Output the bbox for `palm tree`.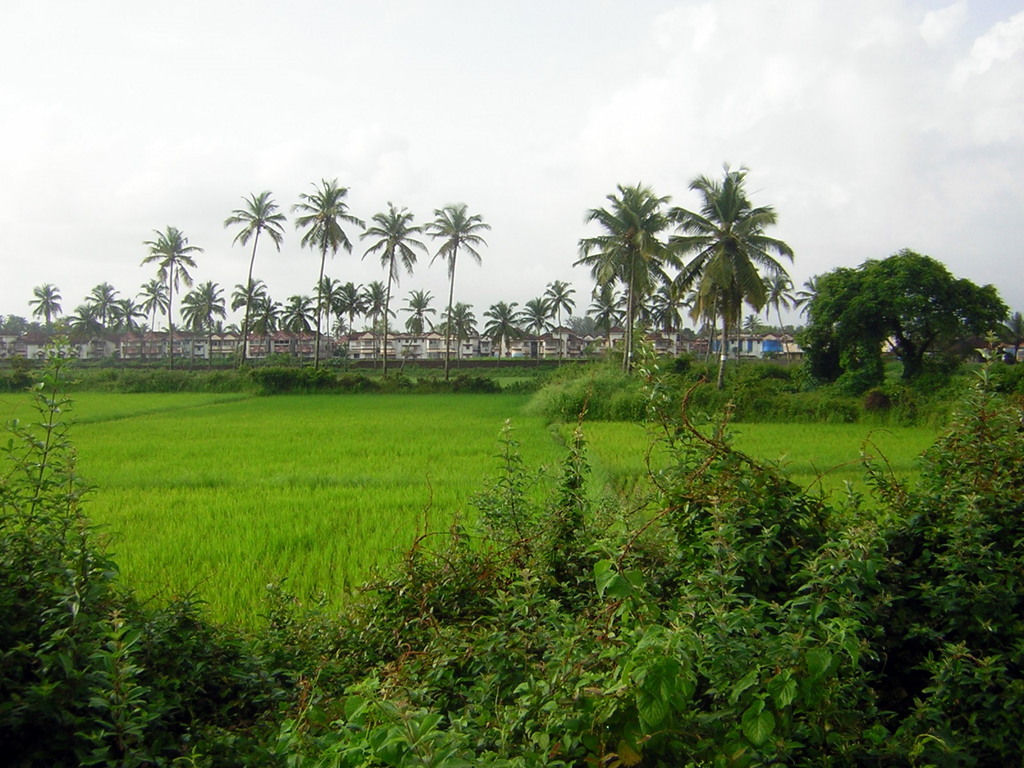
[296,171,371,372].
